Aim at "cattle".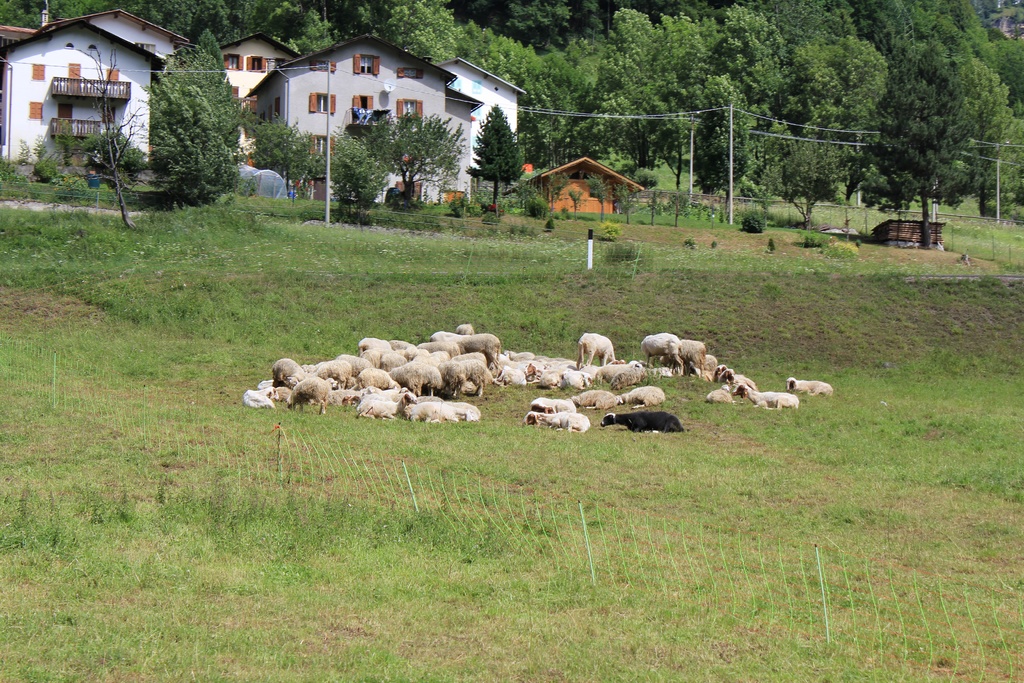
Aimed at [x1=706, y1=383, x2=733, y2=402].
